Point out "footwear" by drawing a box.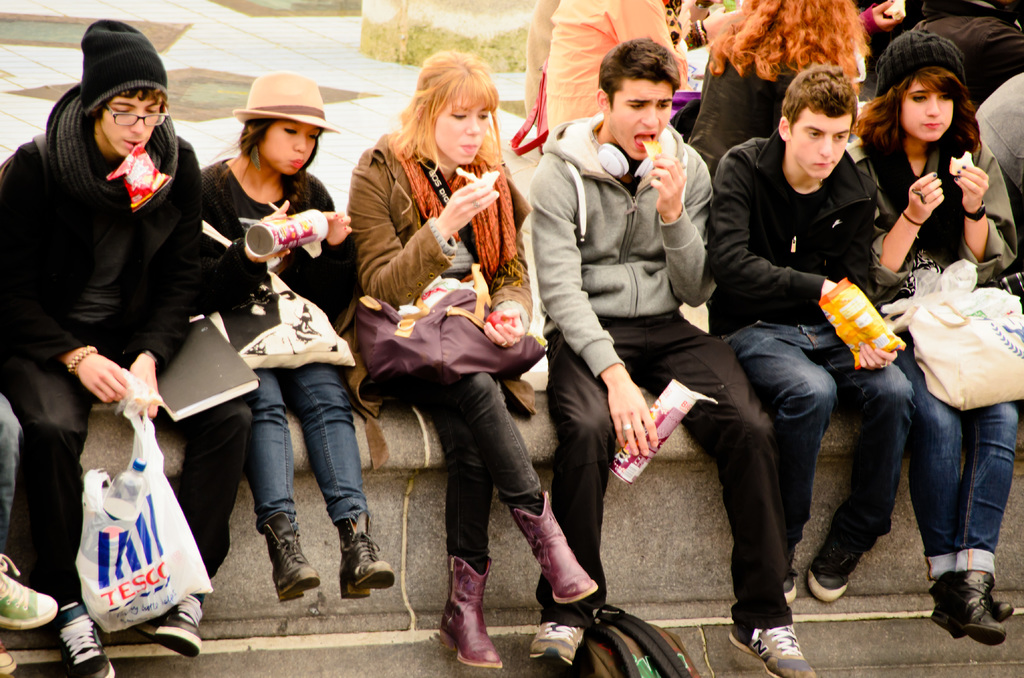
0, 553, 63, 633.
